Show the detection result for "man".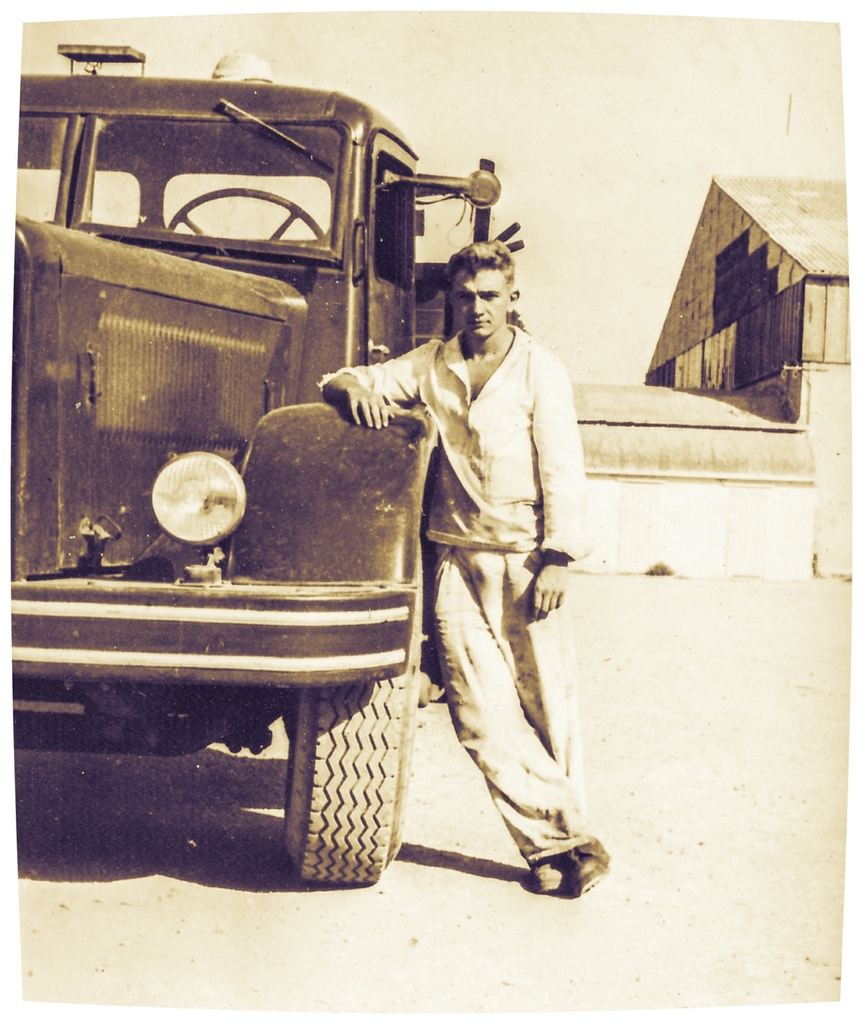
<bbox>382, 202, 597, 917</bbox>.
